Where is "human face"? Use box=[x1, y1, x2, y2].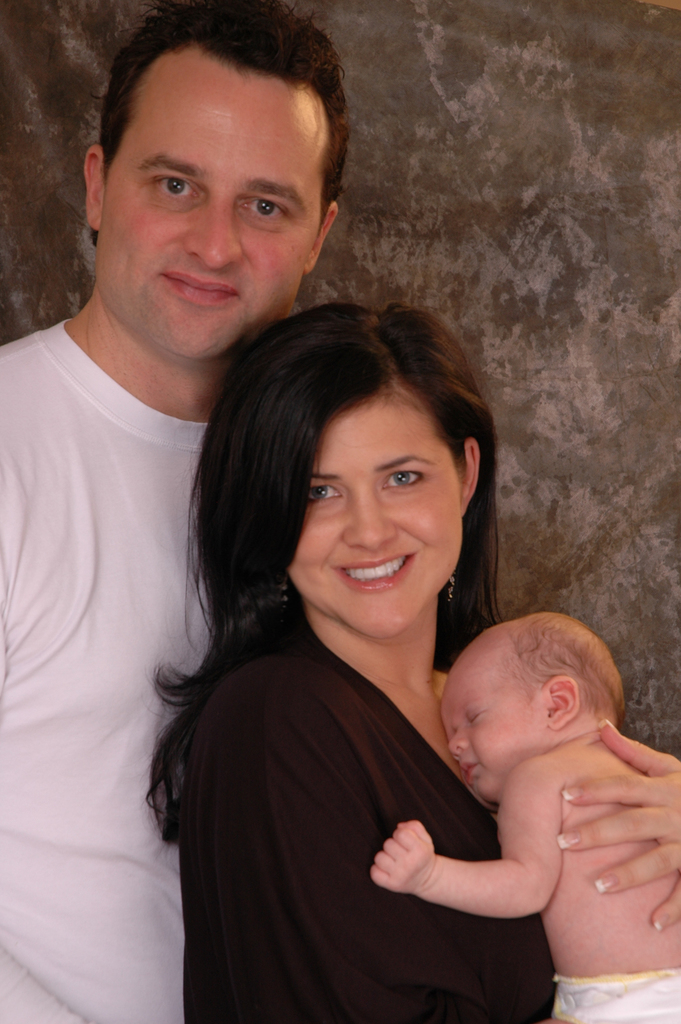
box=[90, 50, 321, 360].
